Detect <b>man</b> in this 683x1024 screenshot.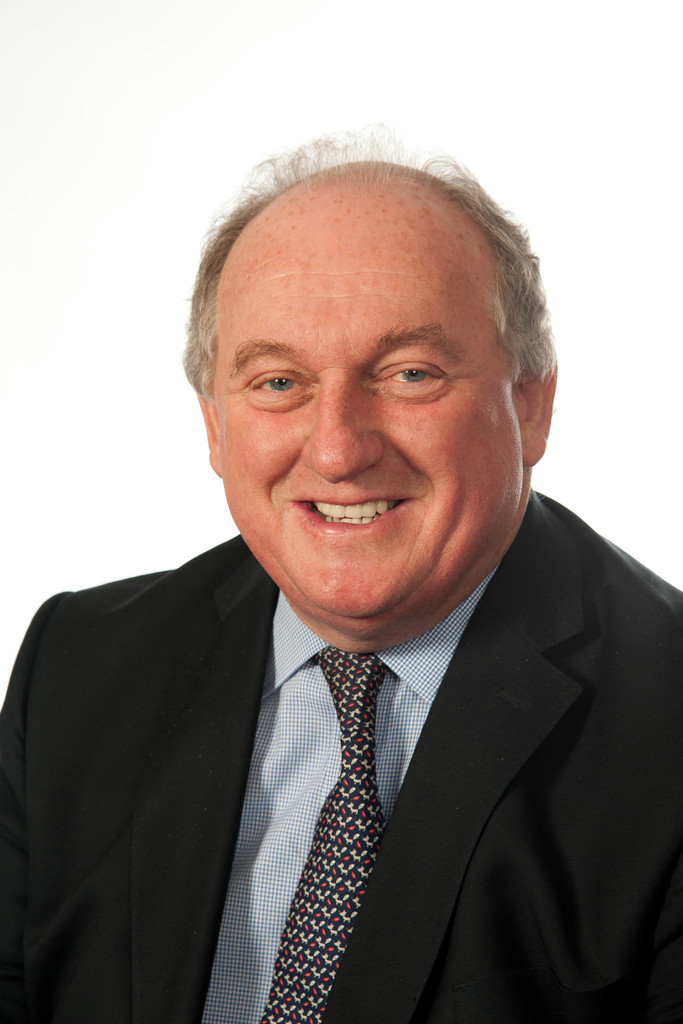
Detection: rect(0, 164, 682, 1004).
